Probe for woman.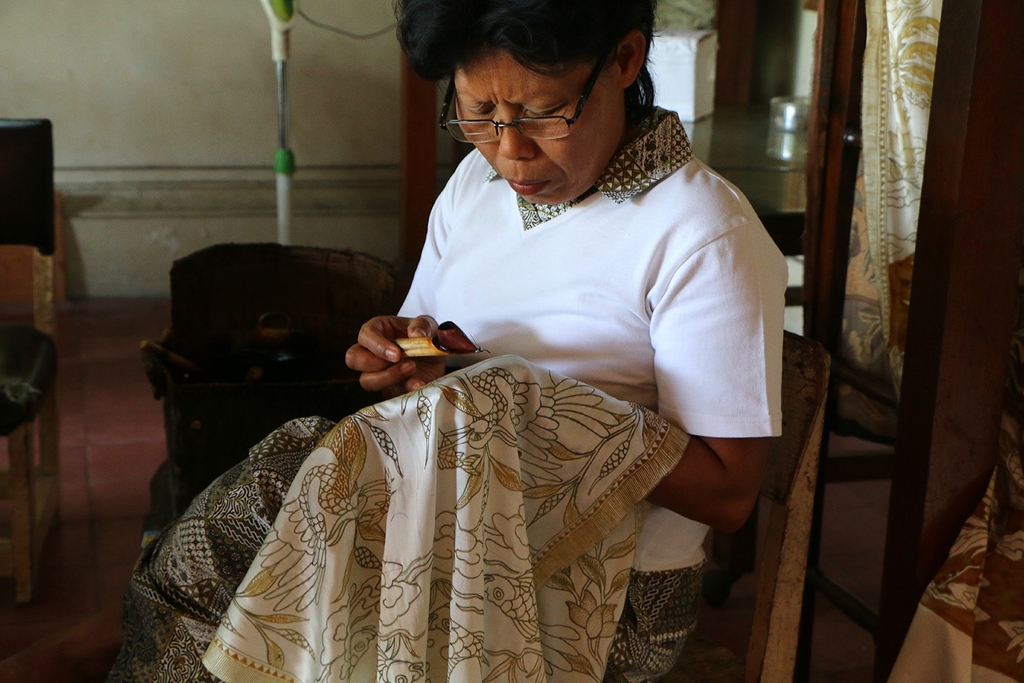
Probe result: 211 27 796 628.
